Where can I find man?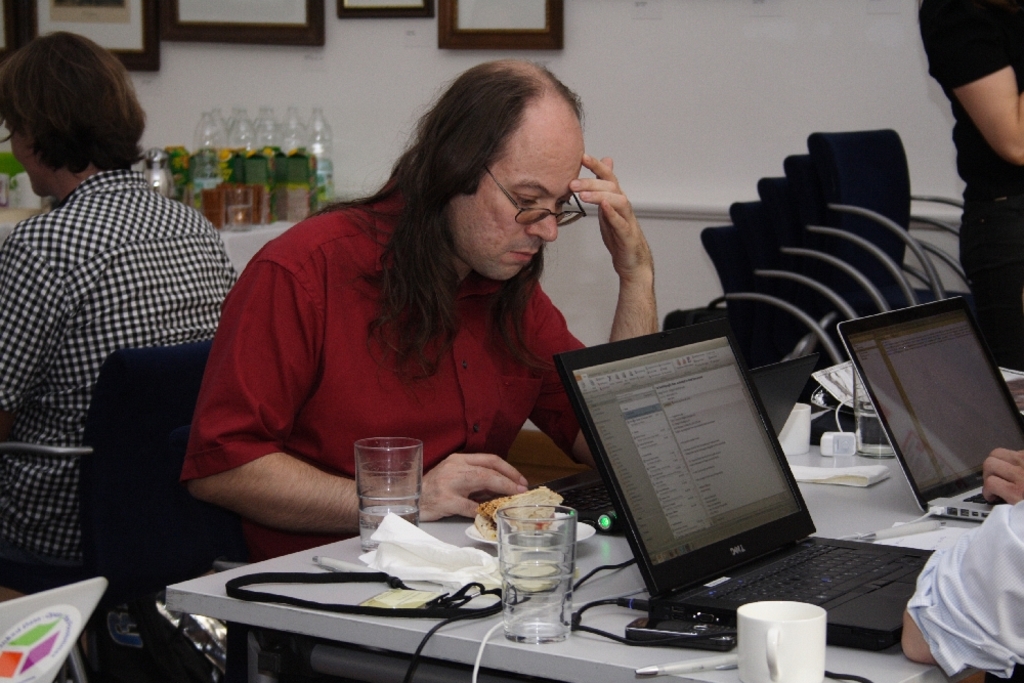
You can find it at [900,490,1023,682].
